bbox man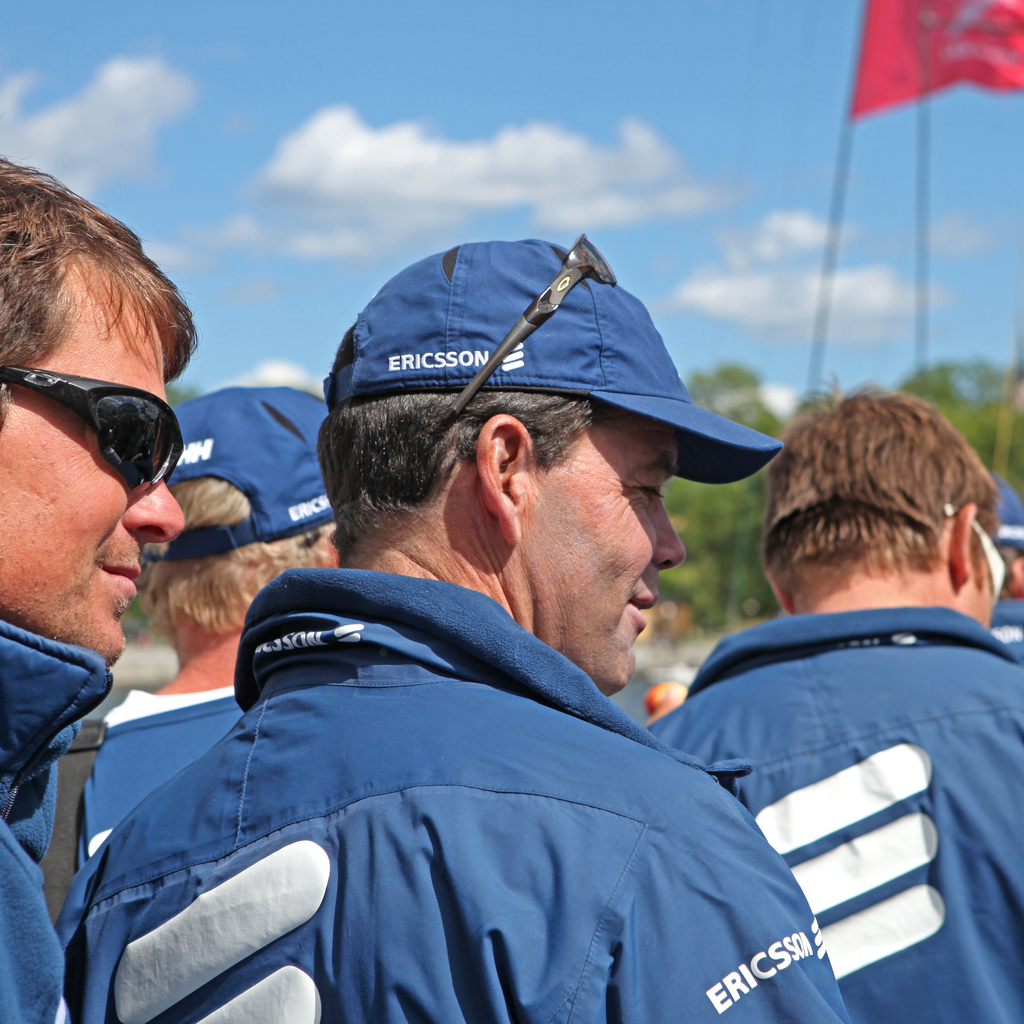
648,385,1023,1023
